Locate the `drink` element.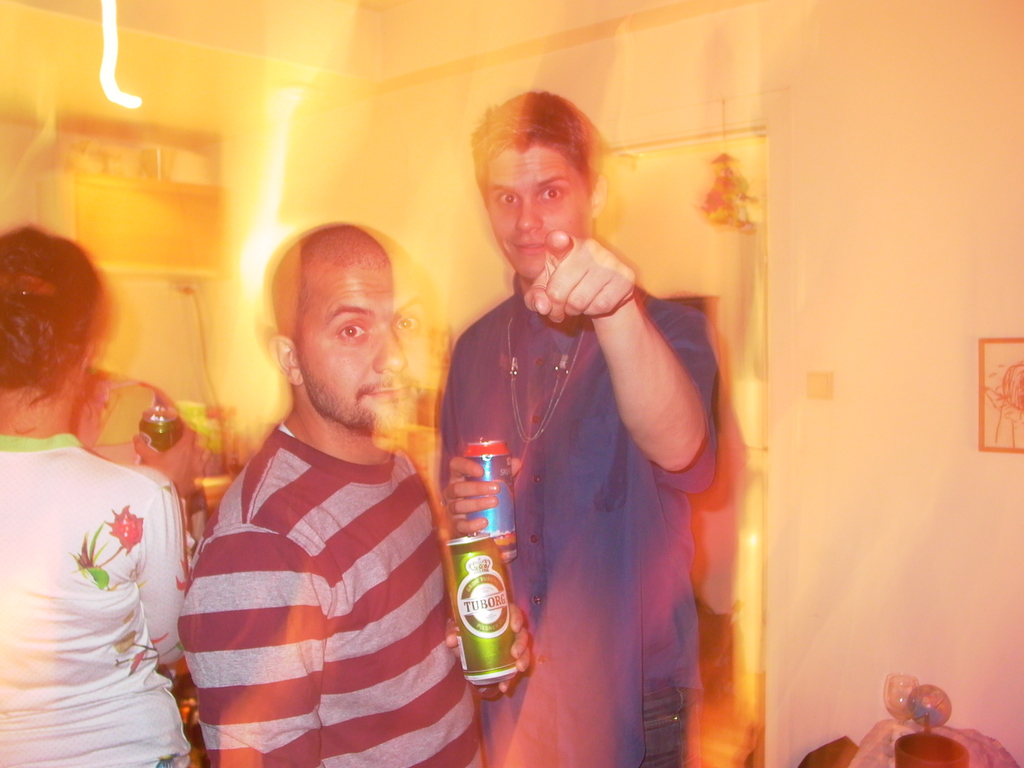
Element bbox: (x1=444, y1=534, x2=517, y2=682).
